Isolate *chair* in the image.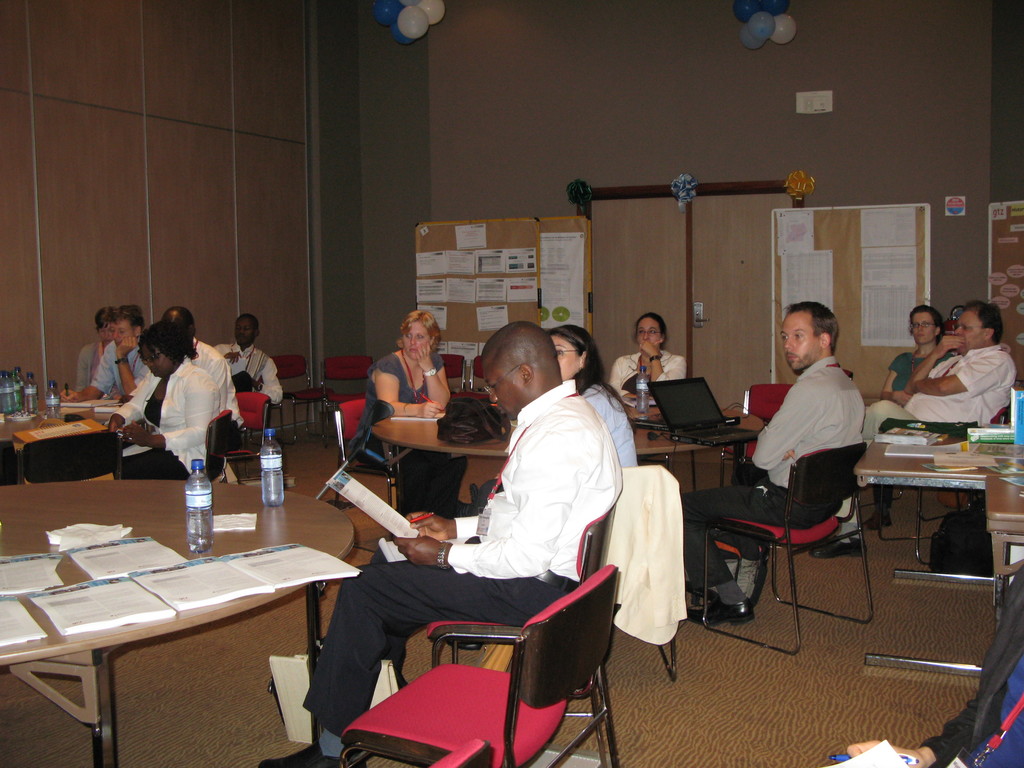
Isolated region: 440,349,467,397.
